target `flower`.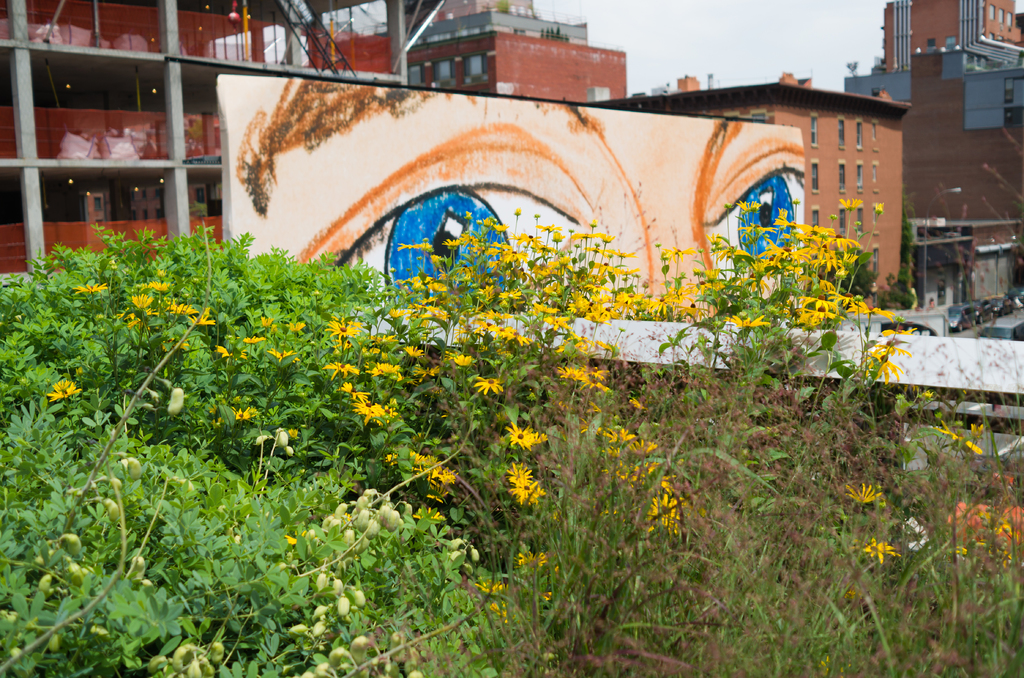
Target region: (147,281,170,289).
